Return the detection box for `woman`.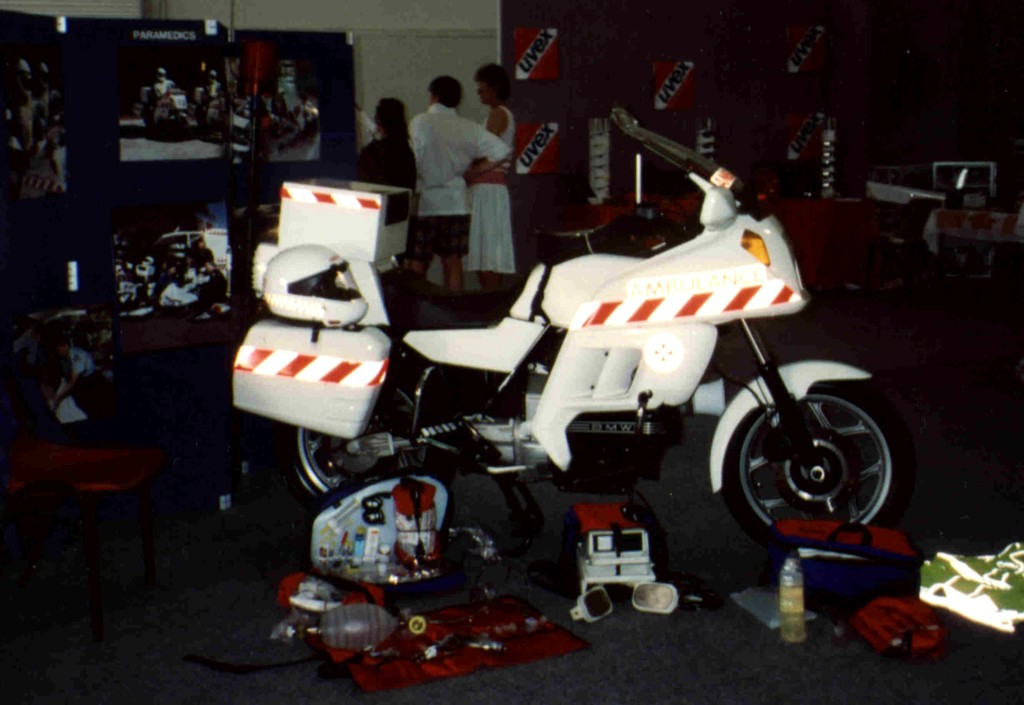
crop(355, 96, 420, 205).
